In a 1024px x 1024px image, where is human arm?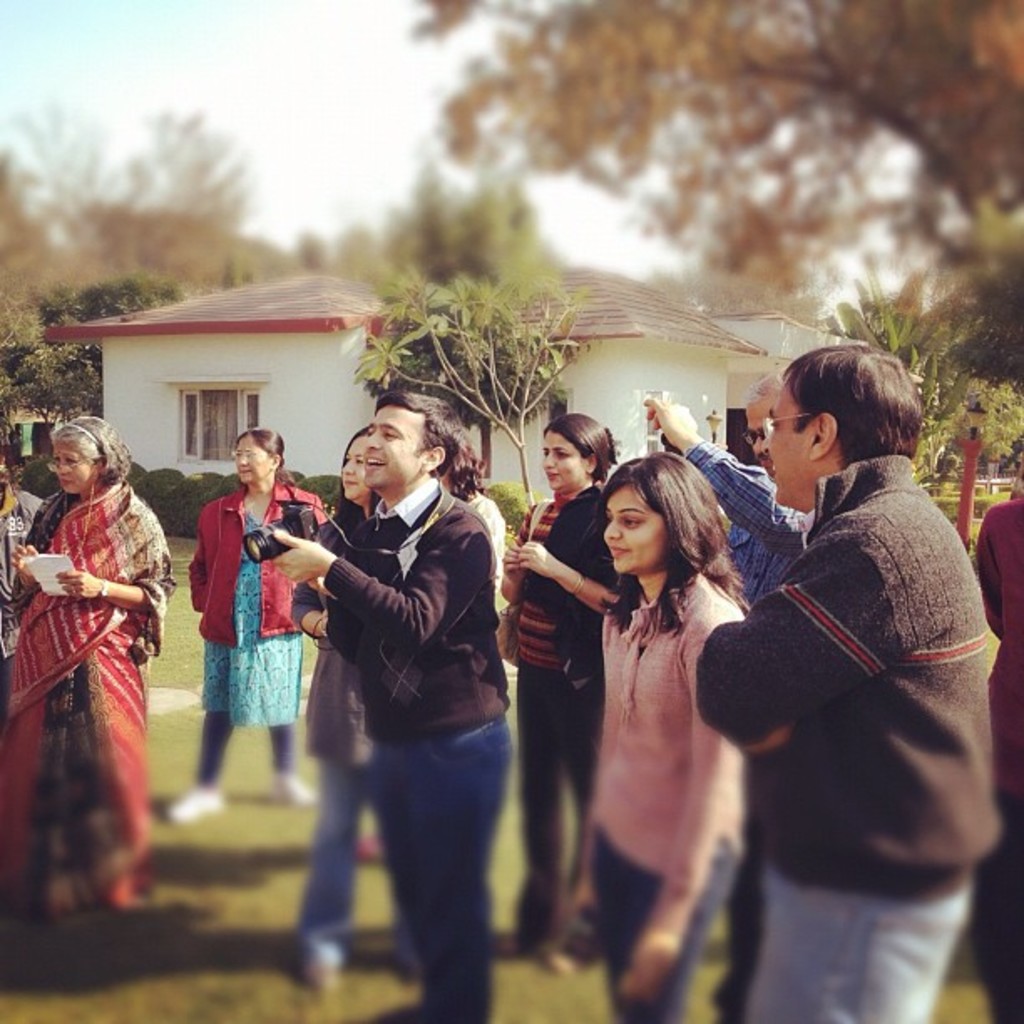
bbox=(525, 532, 624, 616).
